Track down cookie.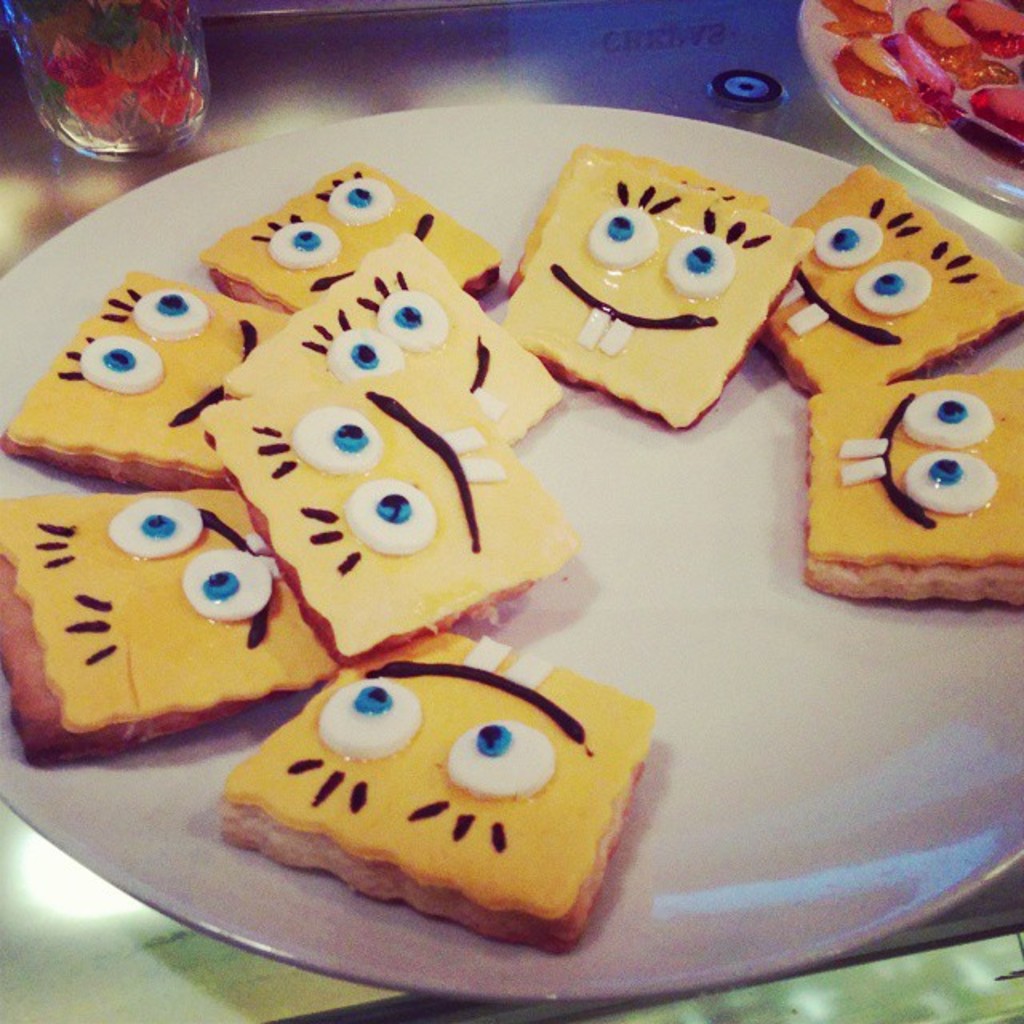
Tracked to {"left": 755, "top": 163, "right": 1022, "bottom": 387}.
